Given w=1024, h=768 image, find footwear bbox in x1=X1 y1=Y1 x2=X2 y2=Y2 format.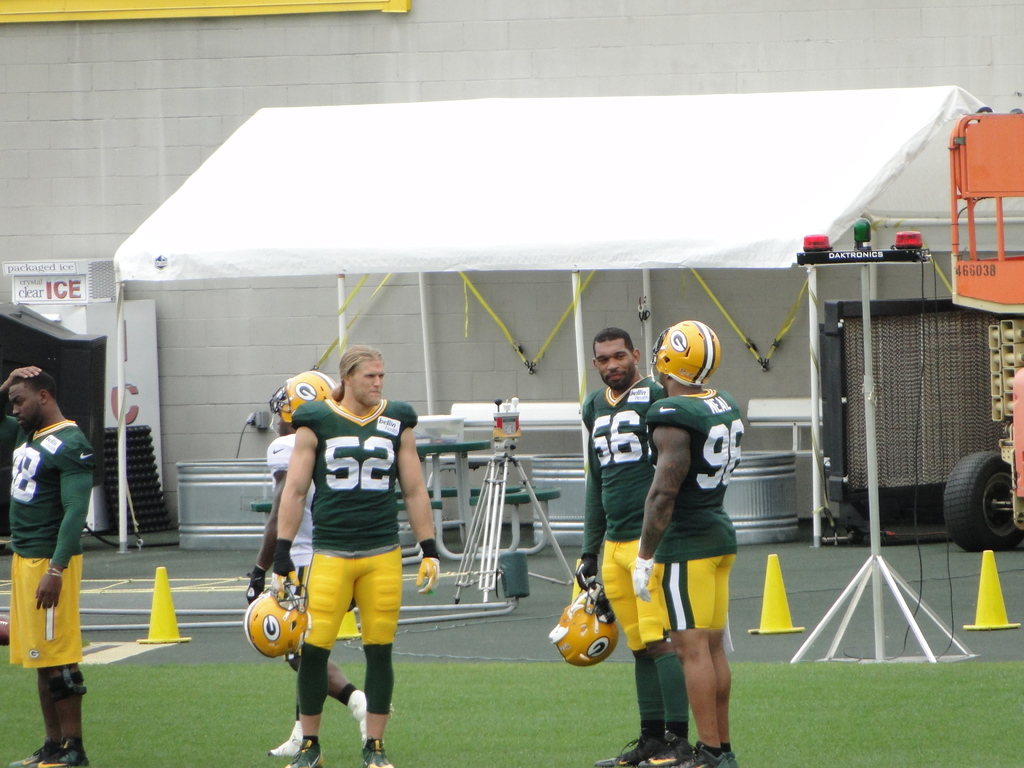
x1=40 y1=740 x2=91 y2=767.
